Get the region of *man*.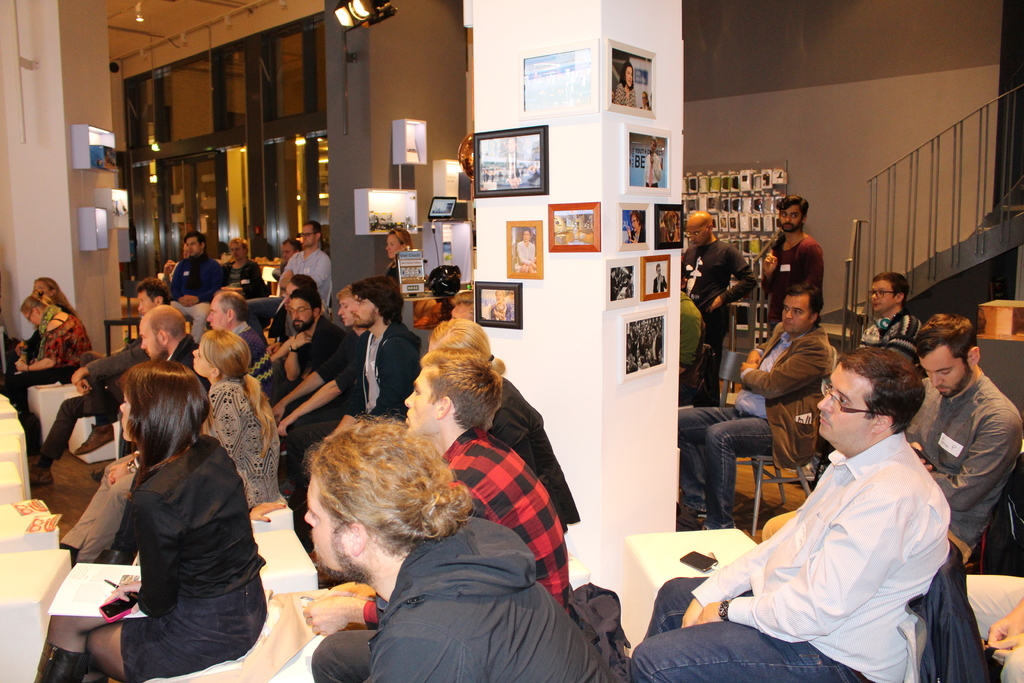
l=652, t=261, r=668, b=293.
